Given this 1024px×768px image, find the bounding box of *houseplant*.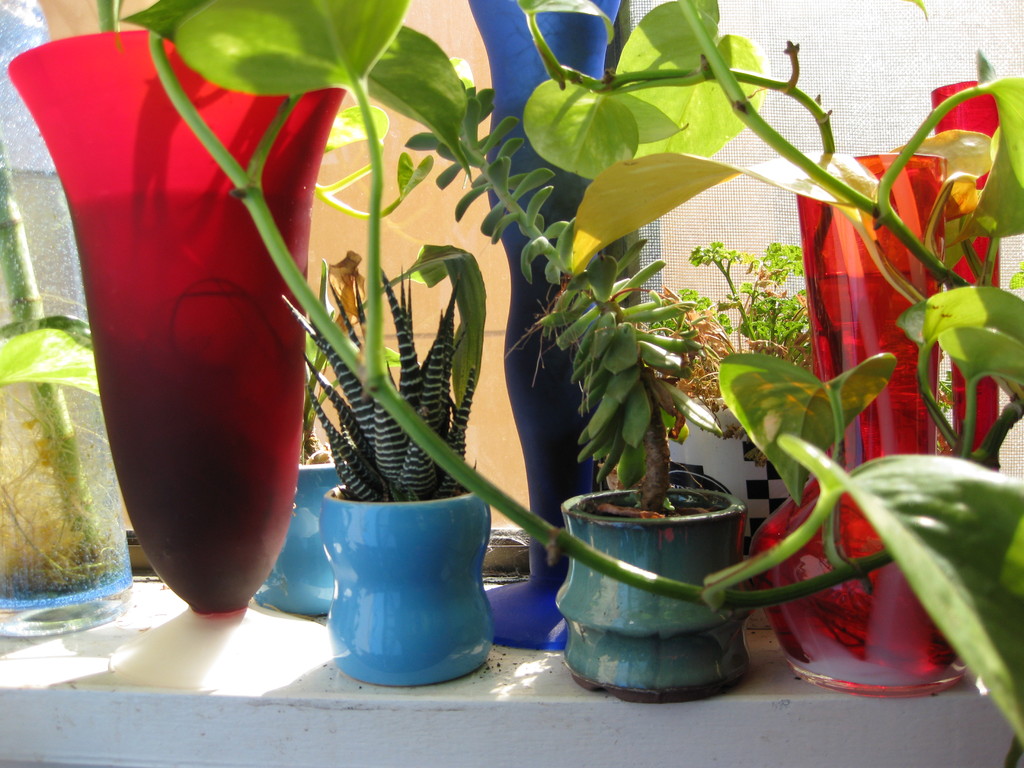
[left=292, top=266, right=493, bottom=692].
